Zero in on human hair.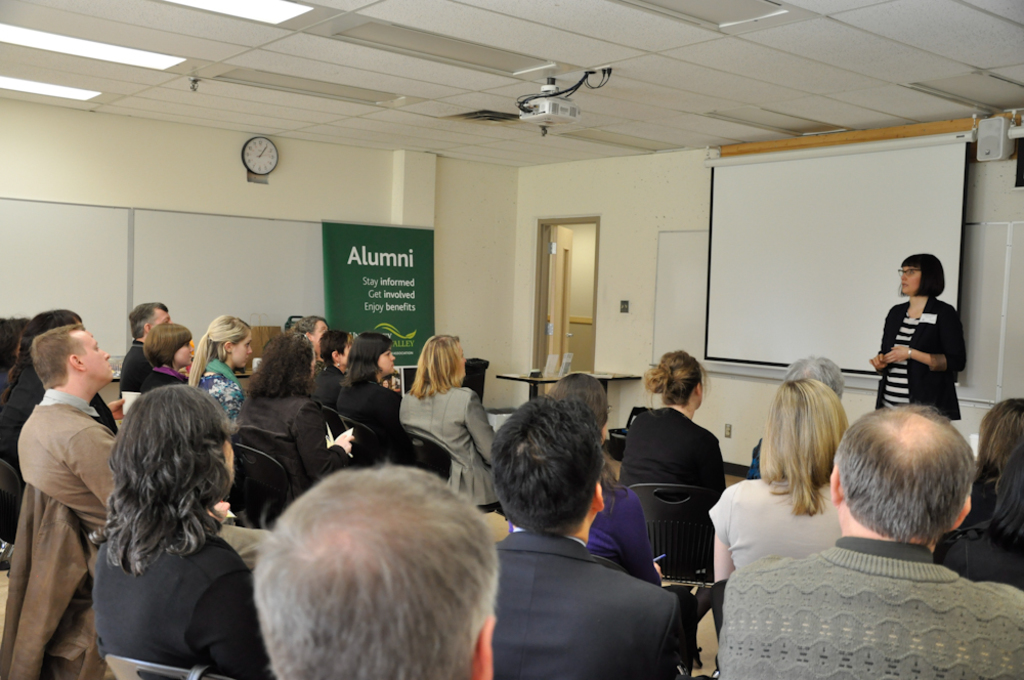
Zeroed in: 342 331 395 388.
